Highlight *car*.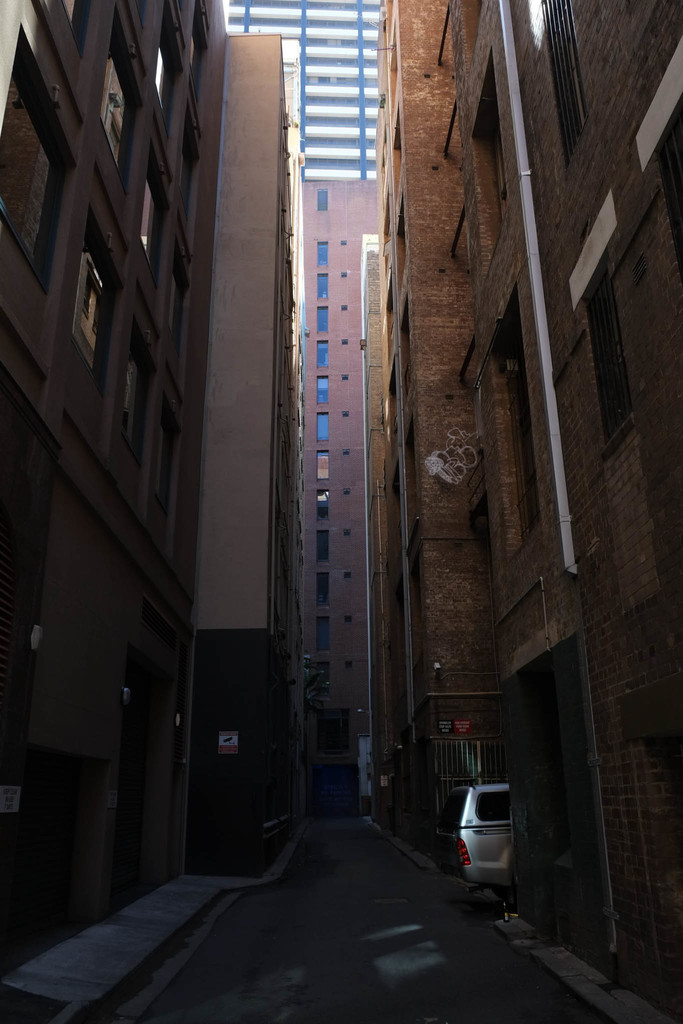
Highlighted region: [left=448, top=788, right=520, bottom=895].
